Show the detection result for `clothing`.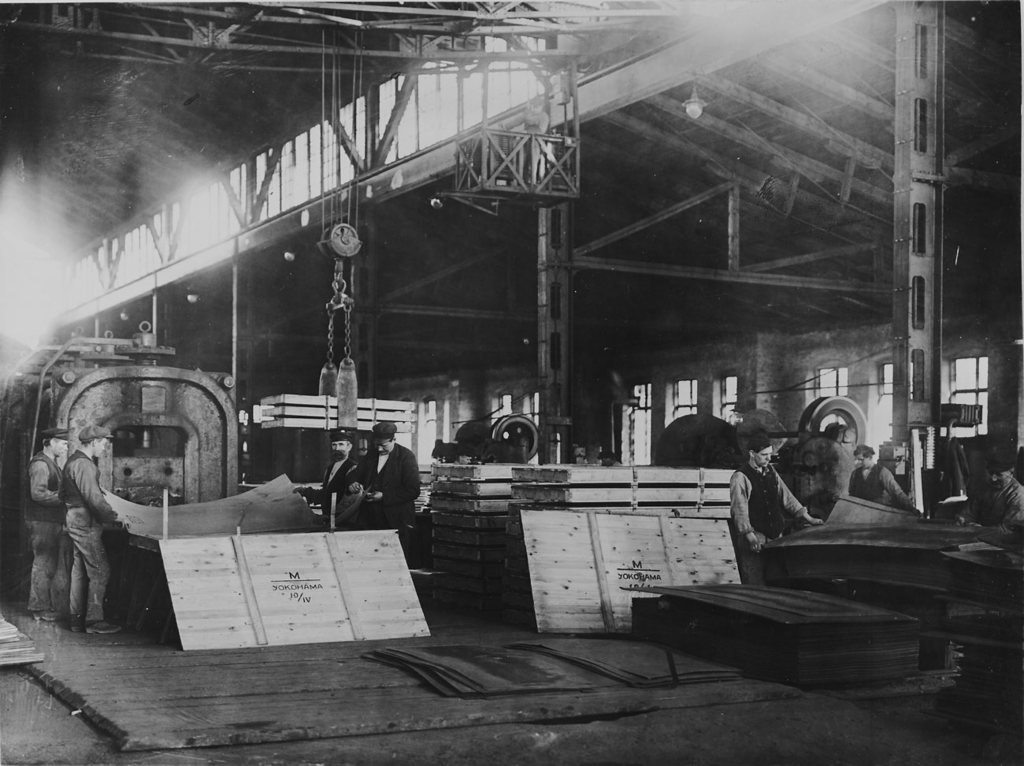
722:467:803:583.
